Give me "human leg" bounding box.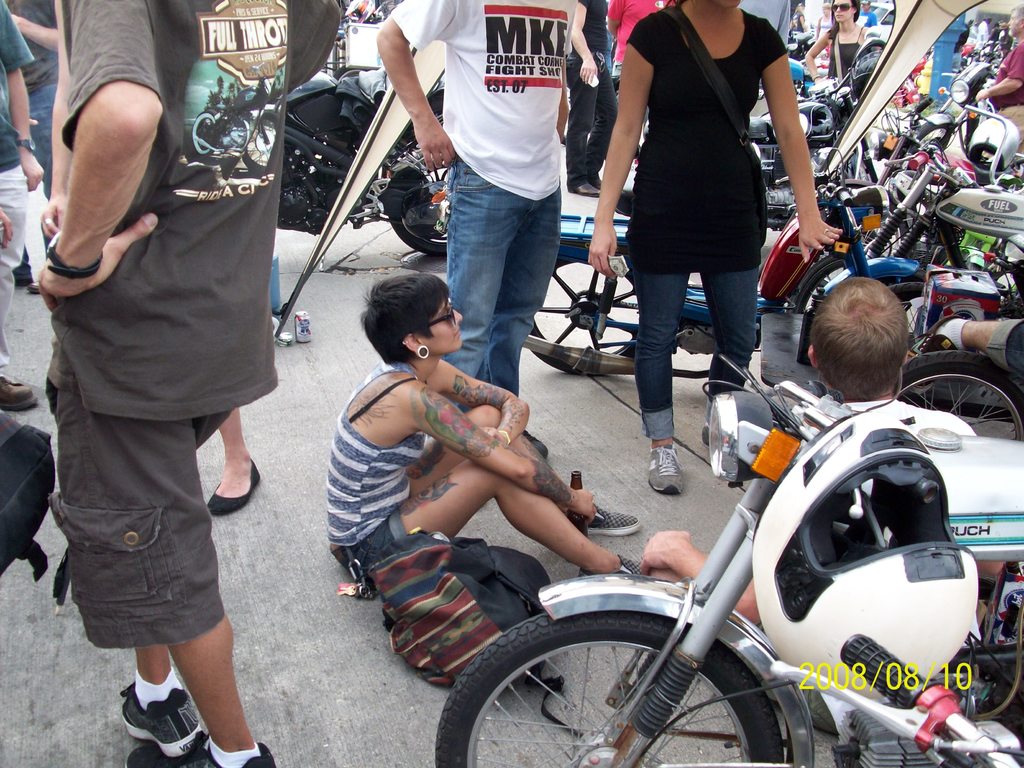
{"x1": 443, "y1": 167, "x2": 559, "y2": 397}.
